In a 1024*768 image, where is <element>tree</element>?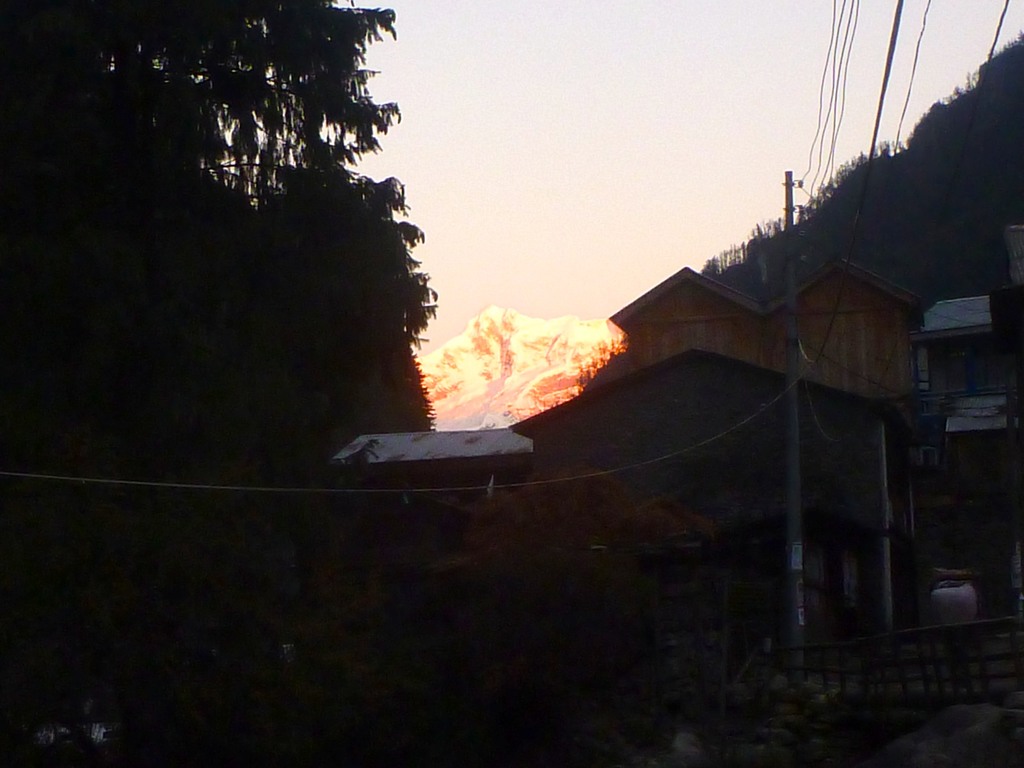
box(65, 16, 492, 377).
